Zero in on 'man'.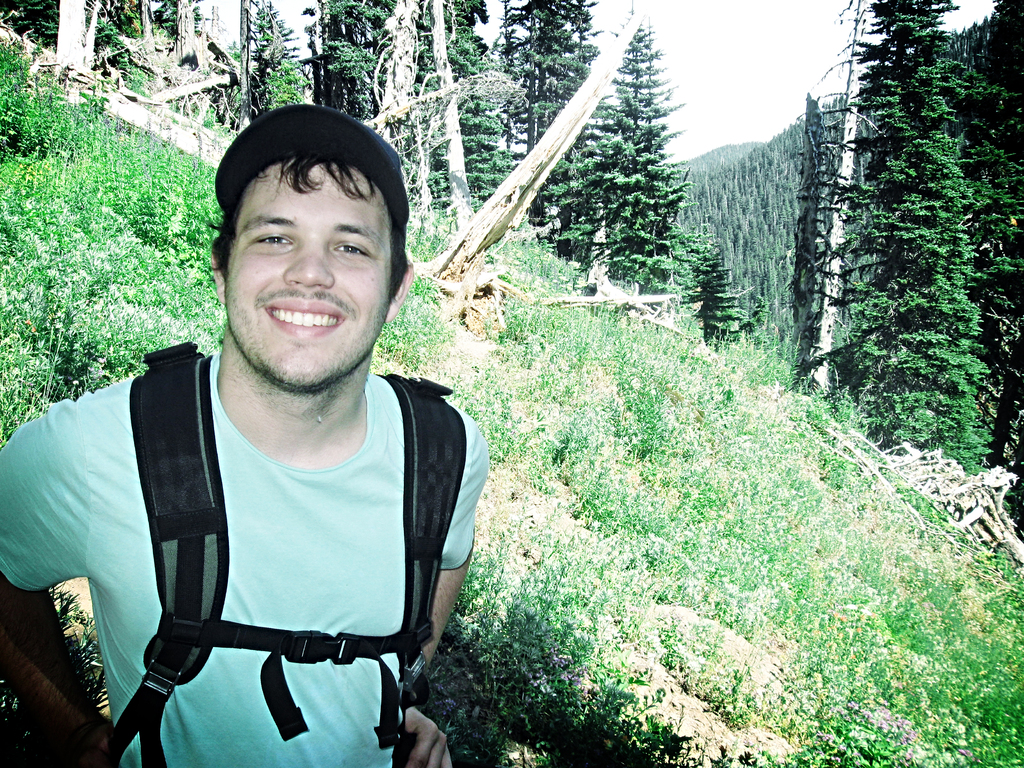
Zeroed in: pyautogui.locateOnScreen(13, 106, 509, 767).
